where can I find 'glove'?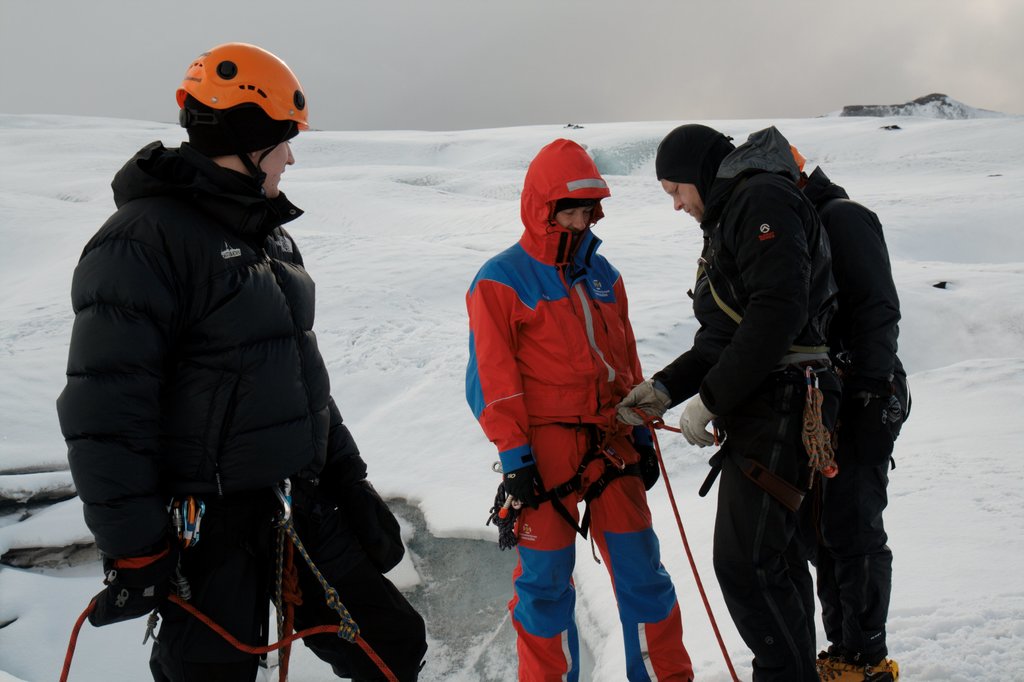
You can find it at box=[85, 544, 180, 628].
